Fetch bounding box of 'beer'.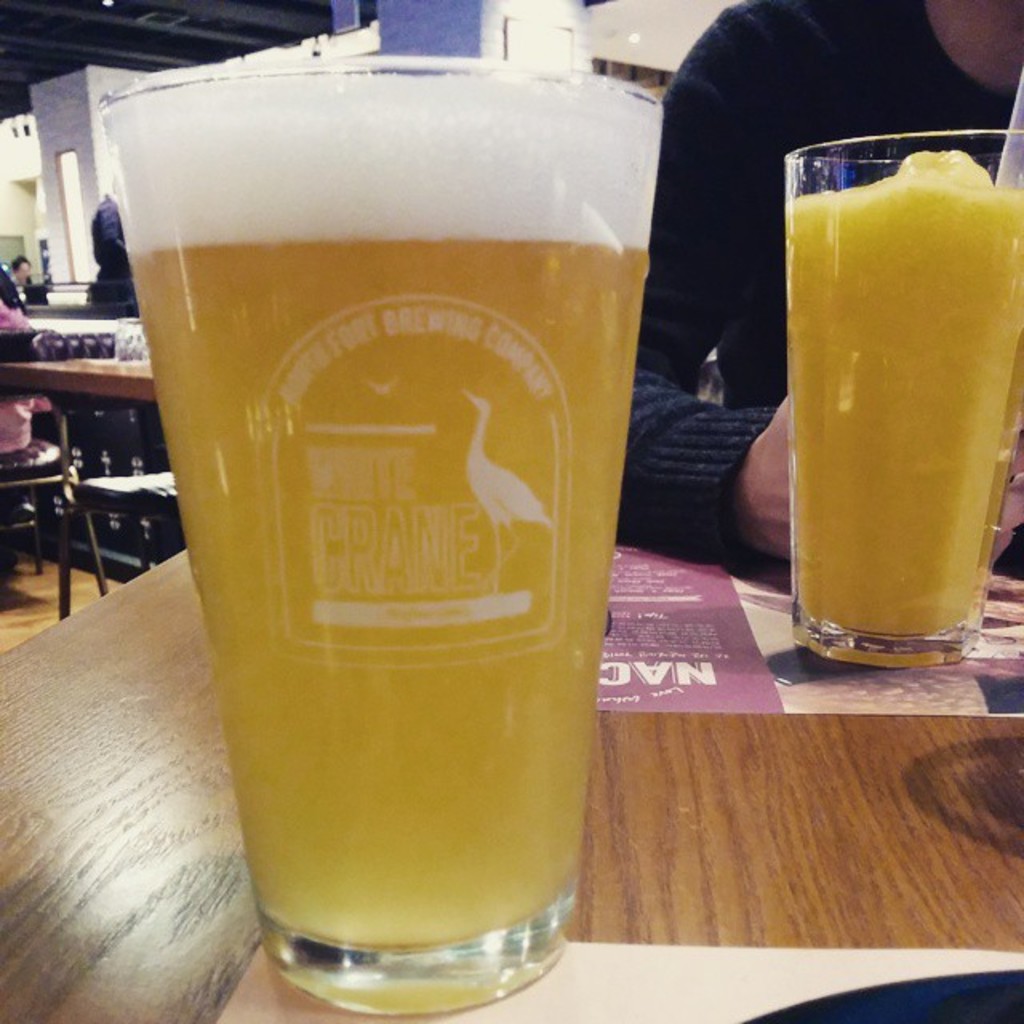
Bbox: (x1=790, y1=155, x2=1022, y2=651).
